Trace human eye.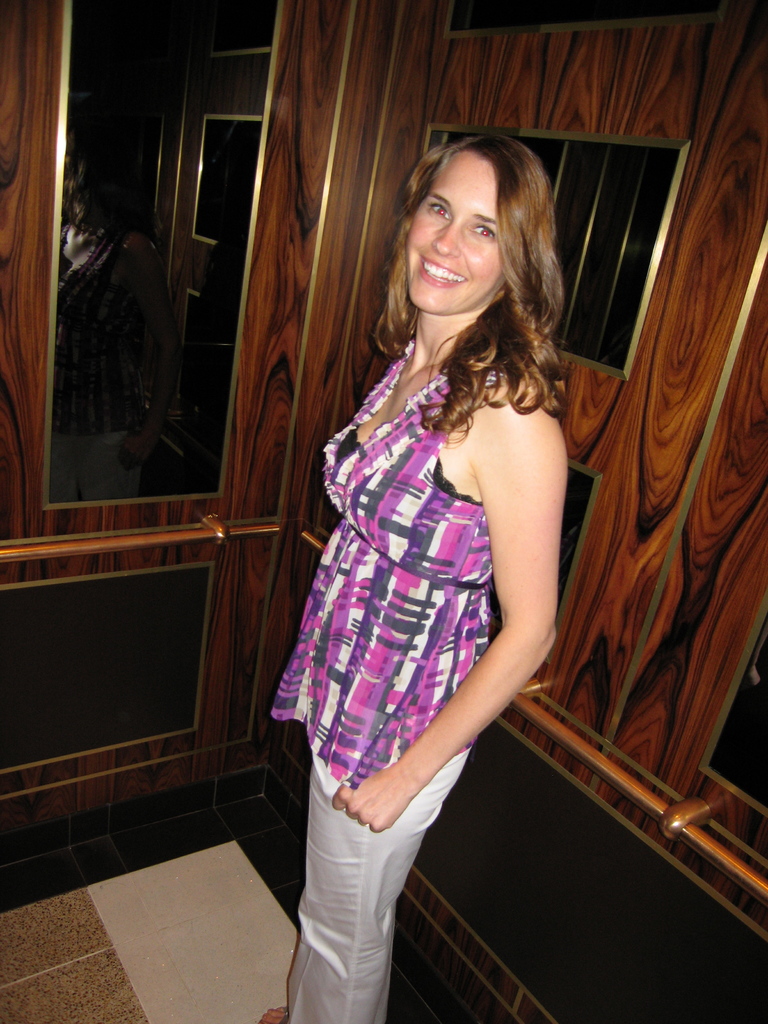
Traced to bbox=[468, 221, 494, 239].
